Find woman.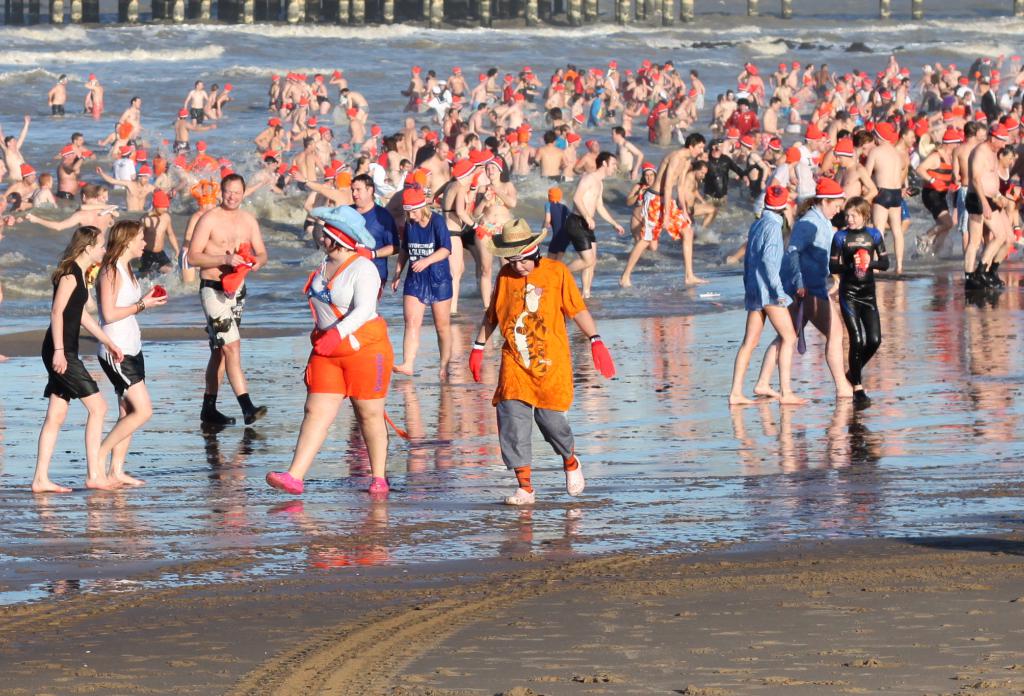
region(708, 94, 730, 127).
